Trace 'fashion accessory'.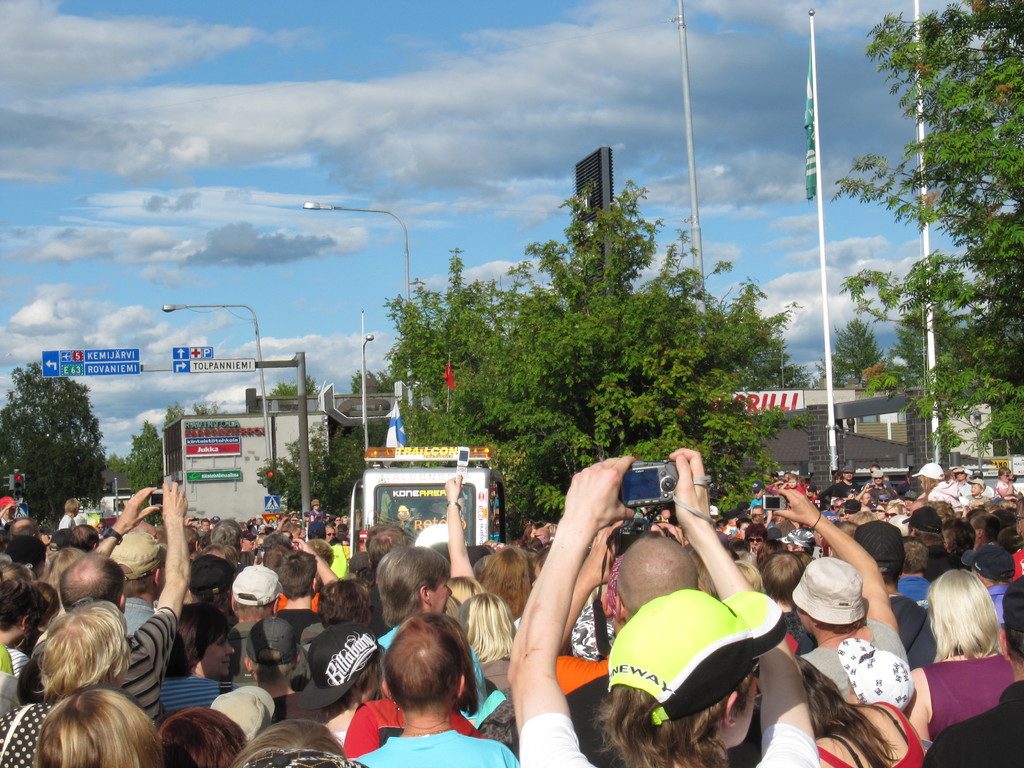
Traced to <bbox>0, 704, 39, 764</bbox>.
